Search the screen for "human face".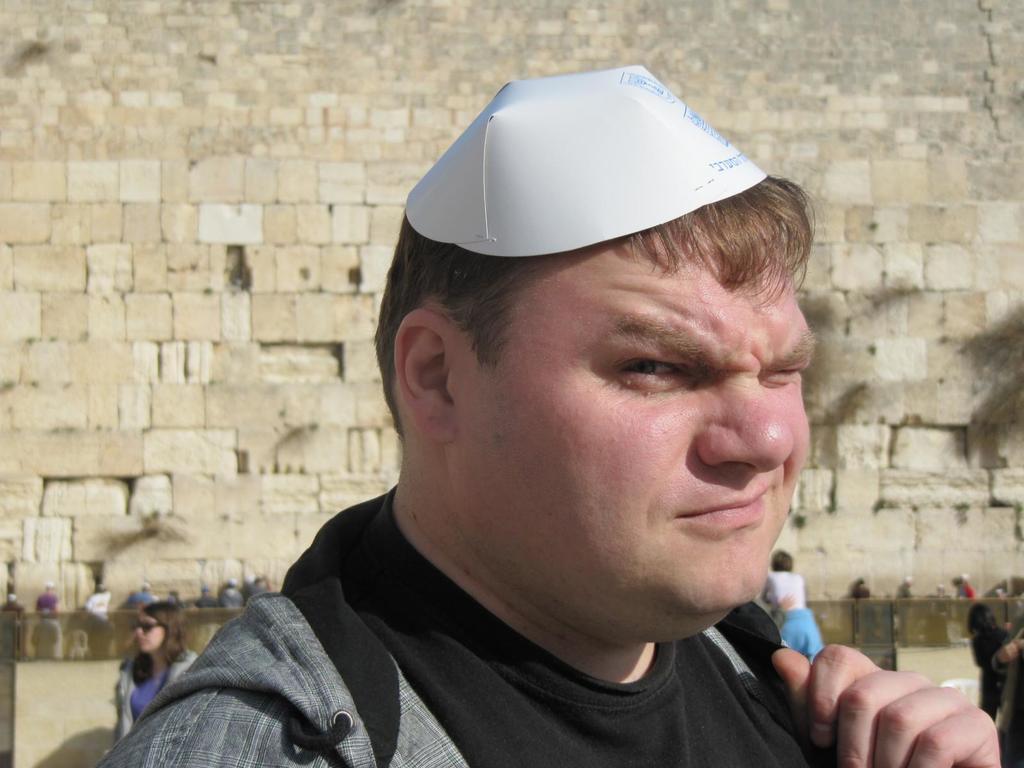
Found at [left=134, top=618, right=170, bottom=655].
